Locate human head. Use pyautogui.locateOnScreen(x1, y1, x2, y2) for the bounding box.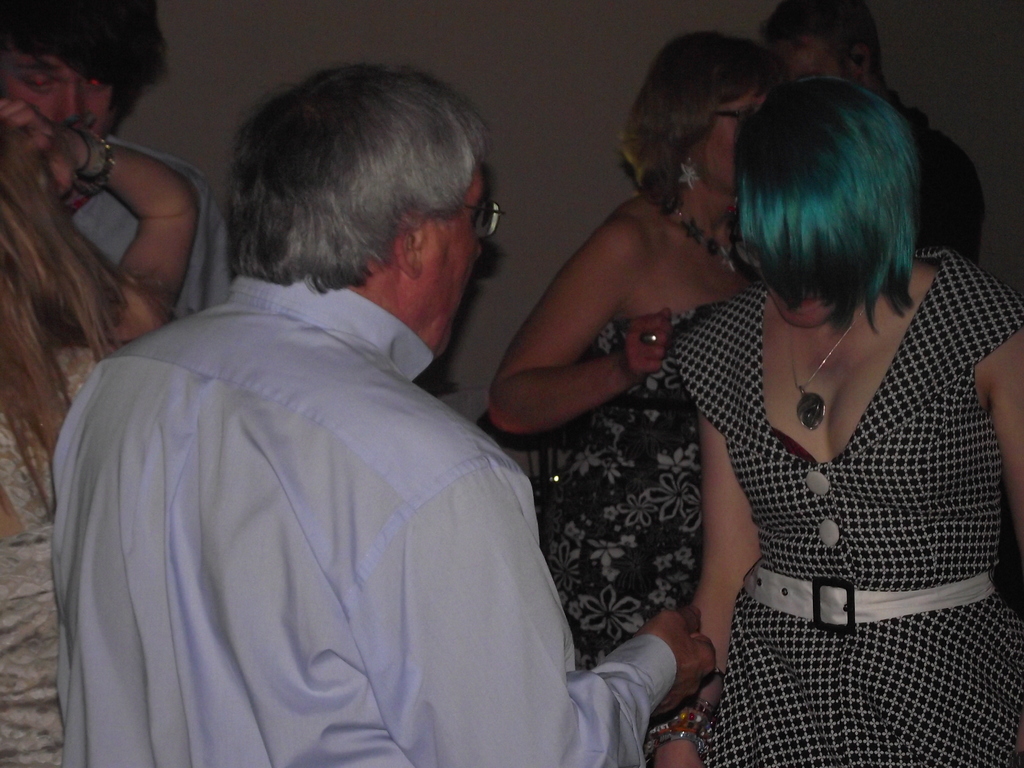
pyautogui.locateOnScreen(614, 25, 792, 217).
